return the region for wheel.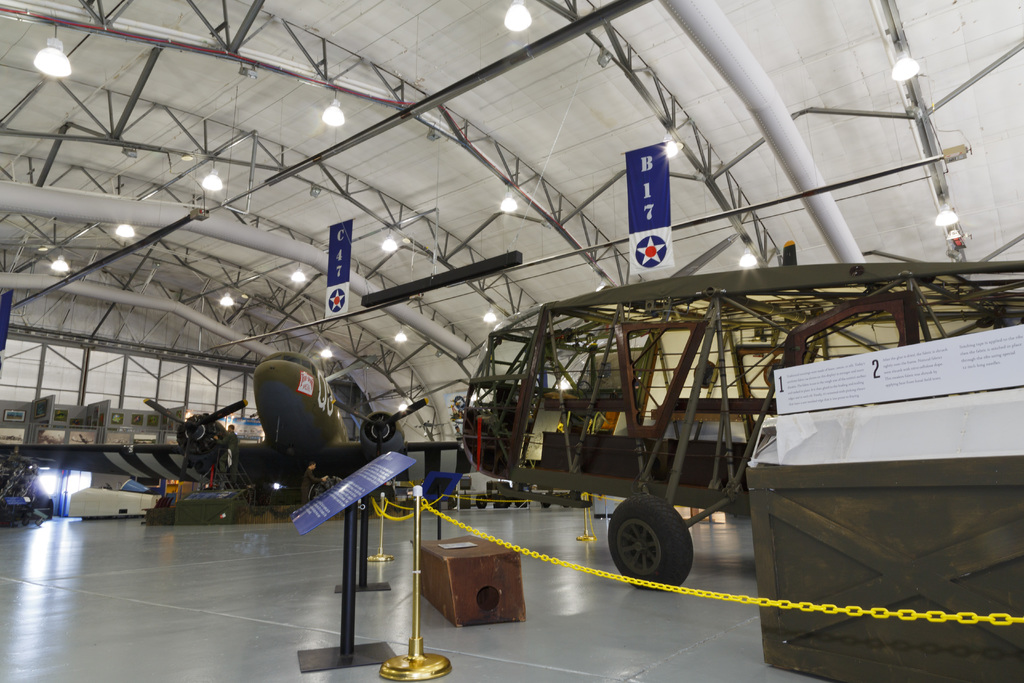
{"left": 497, "top": 496, "right": 511, "bottom": 509}.
